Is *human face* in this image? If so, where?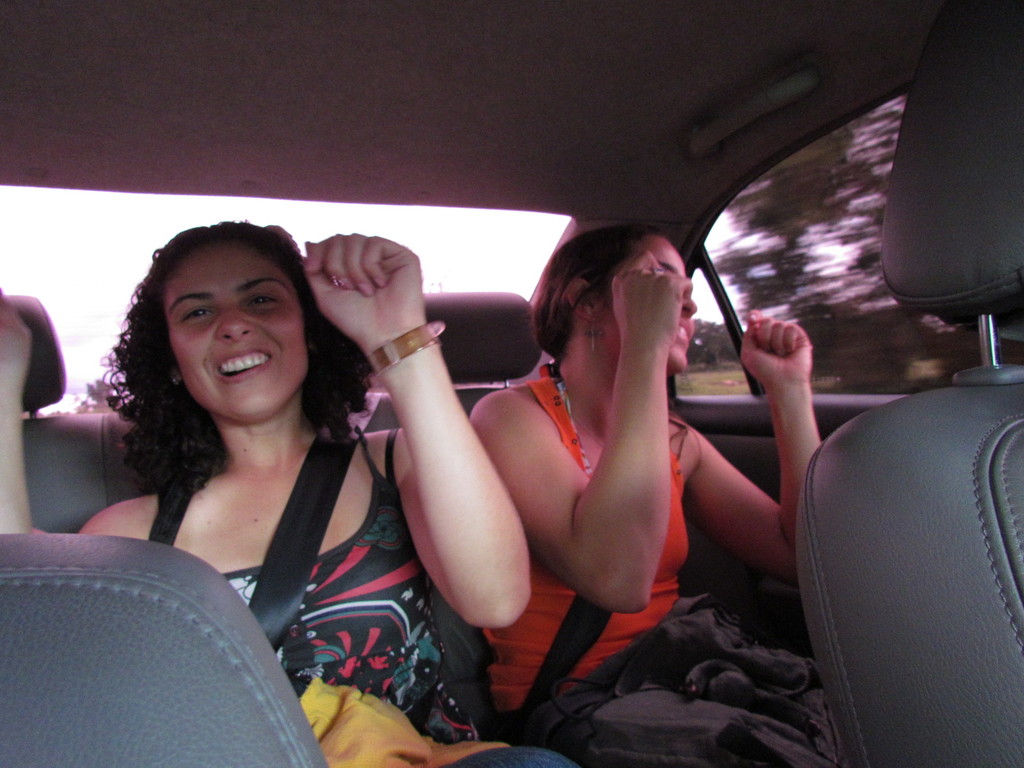
Yes, at (600, 239, 699, 372).
